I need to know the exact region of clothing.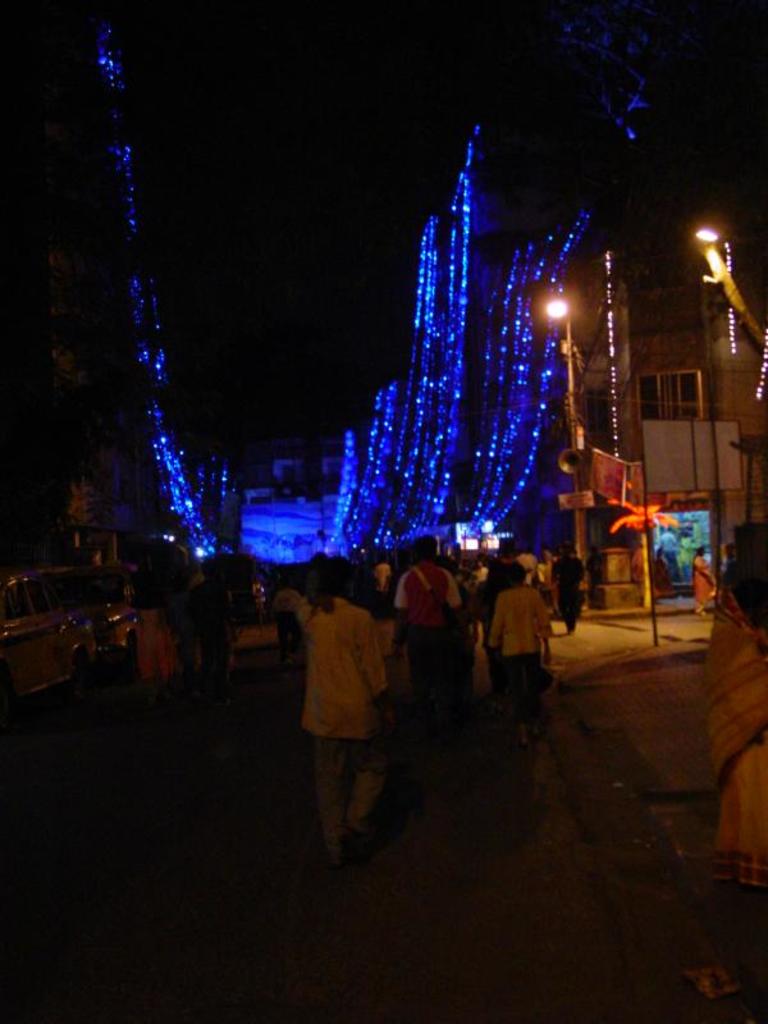
Region: box(686, 548, 713, 622).
